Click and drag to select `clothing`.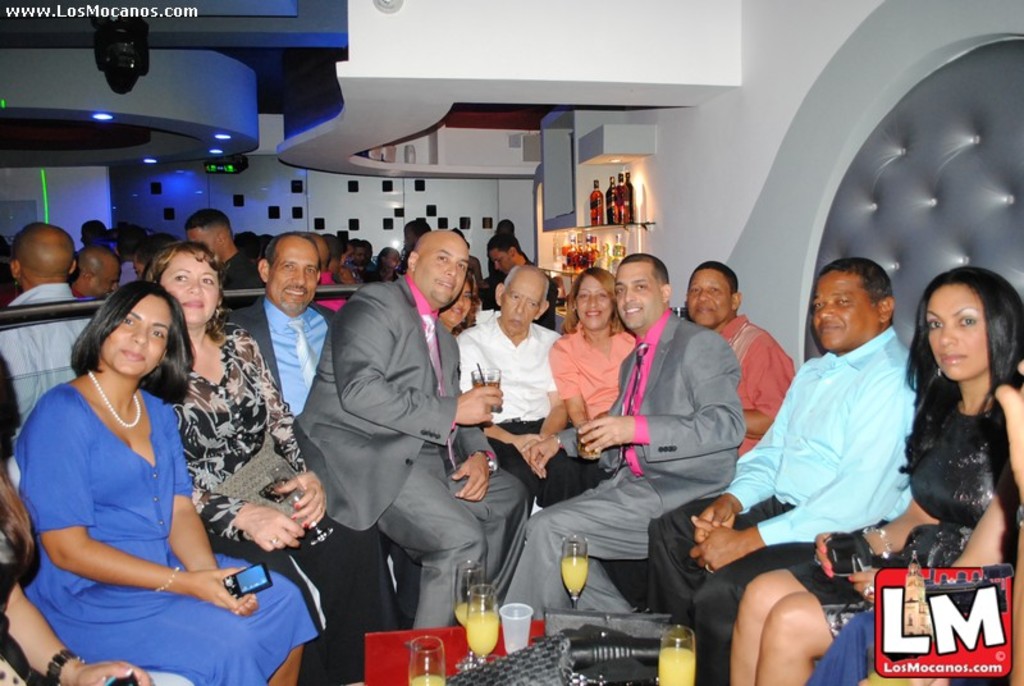
Selection: (left=499, top=298, right=741, bottom=627).
